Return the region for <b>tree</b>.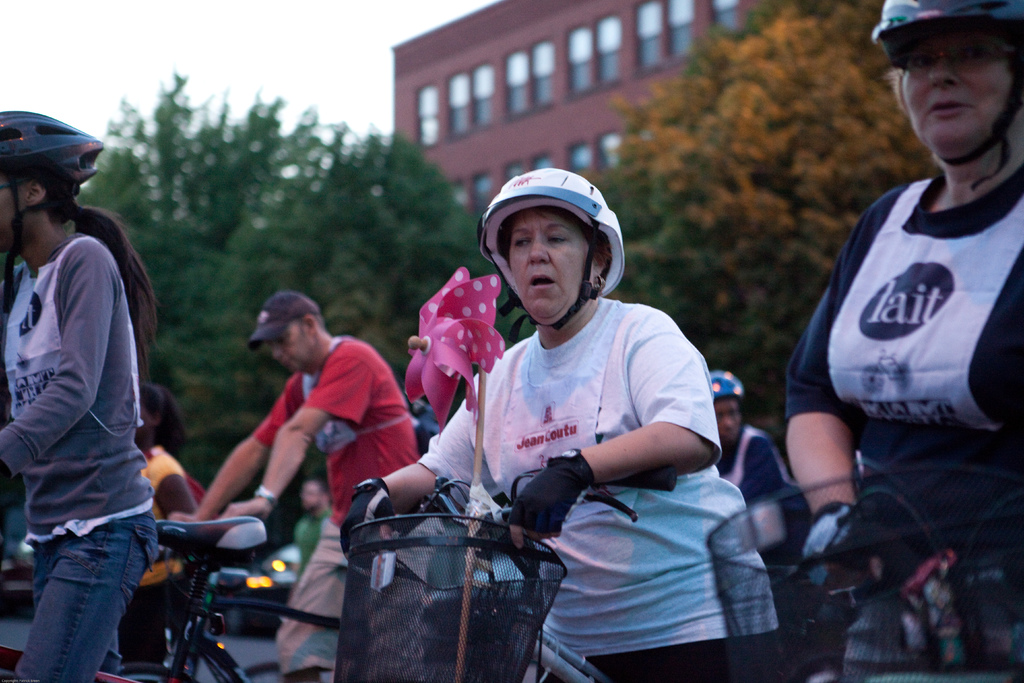
[88,74,548,486].
